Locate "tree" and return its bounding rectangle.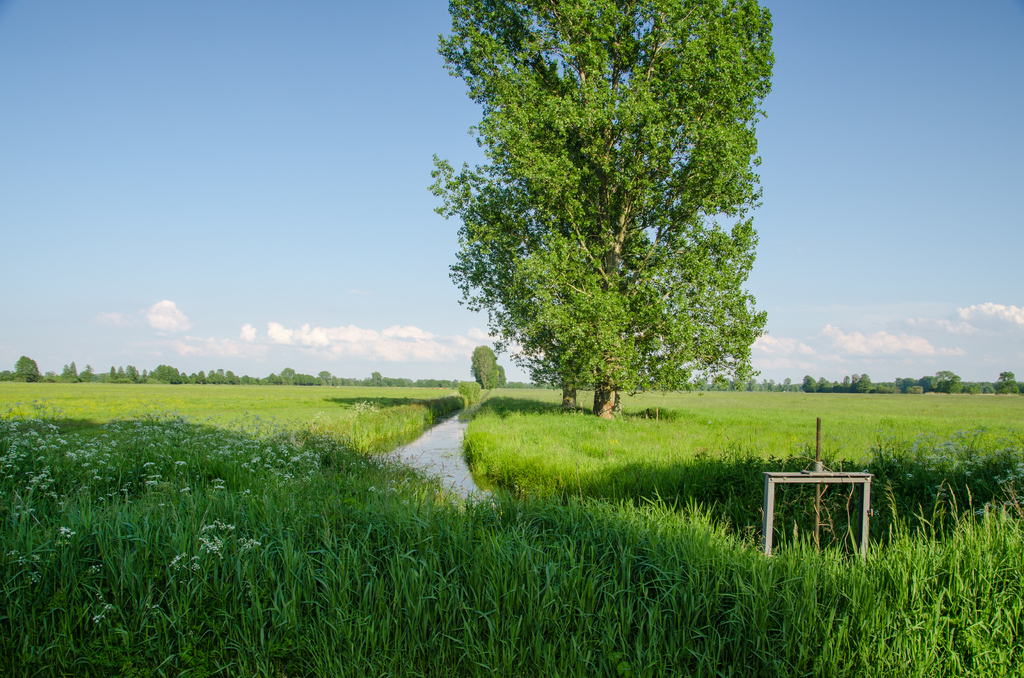
854/373/865/382.
